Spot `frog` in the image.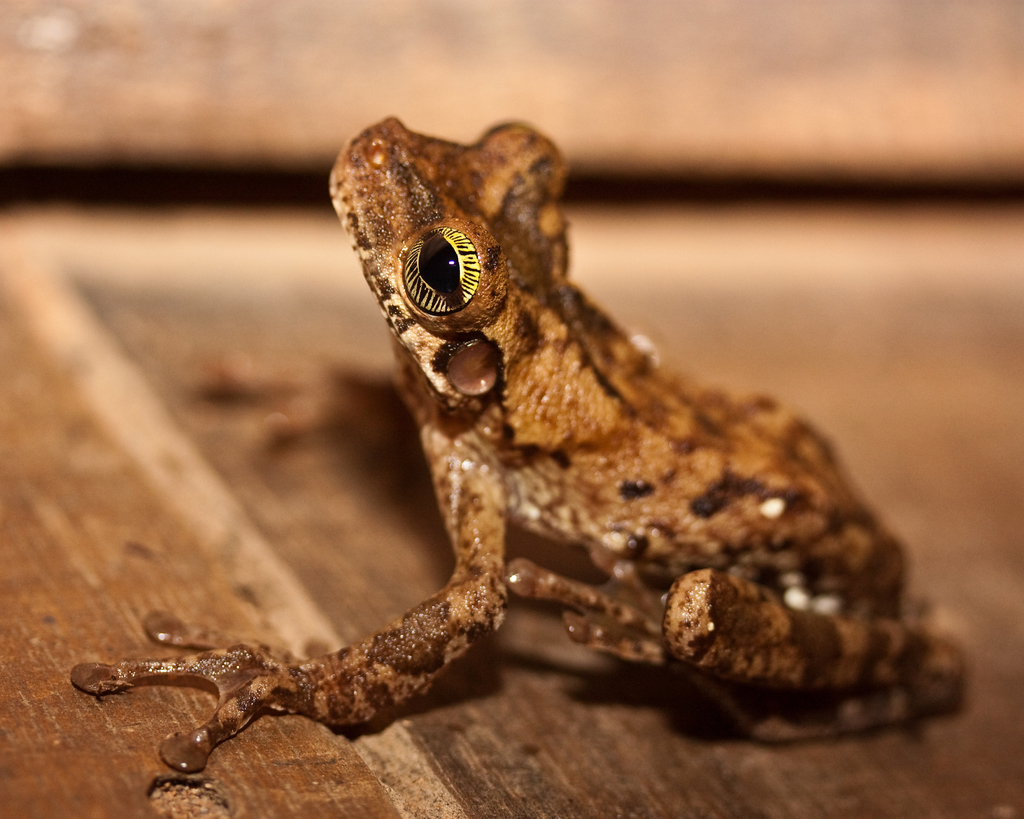
`frog` found at (68,109,975,775).
